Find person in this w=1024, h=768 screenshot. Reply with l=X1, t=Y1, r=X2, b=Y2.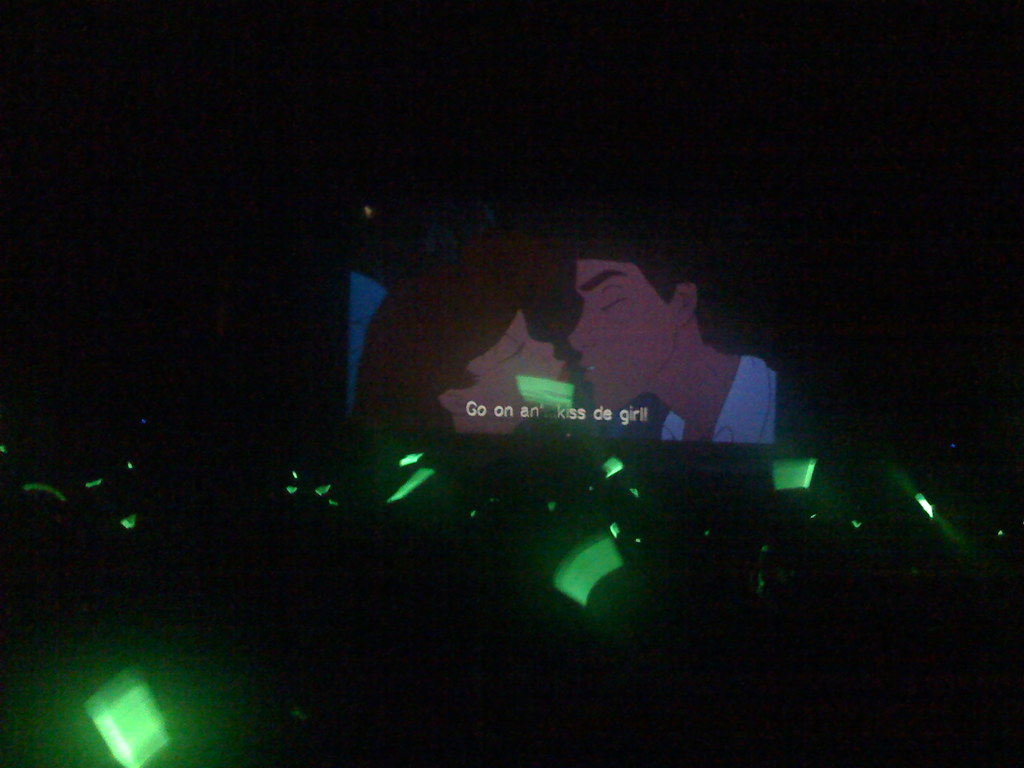
l=353, t=236, r=572, b=431.
